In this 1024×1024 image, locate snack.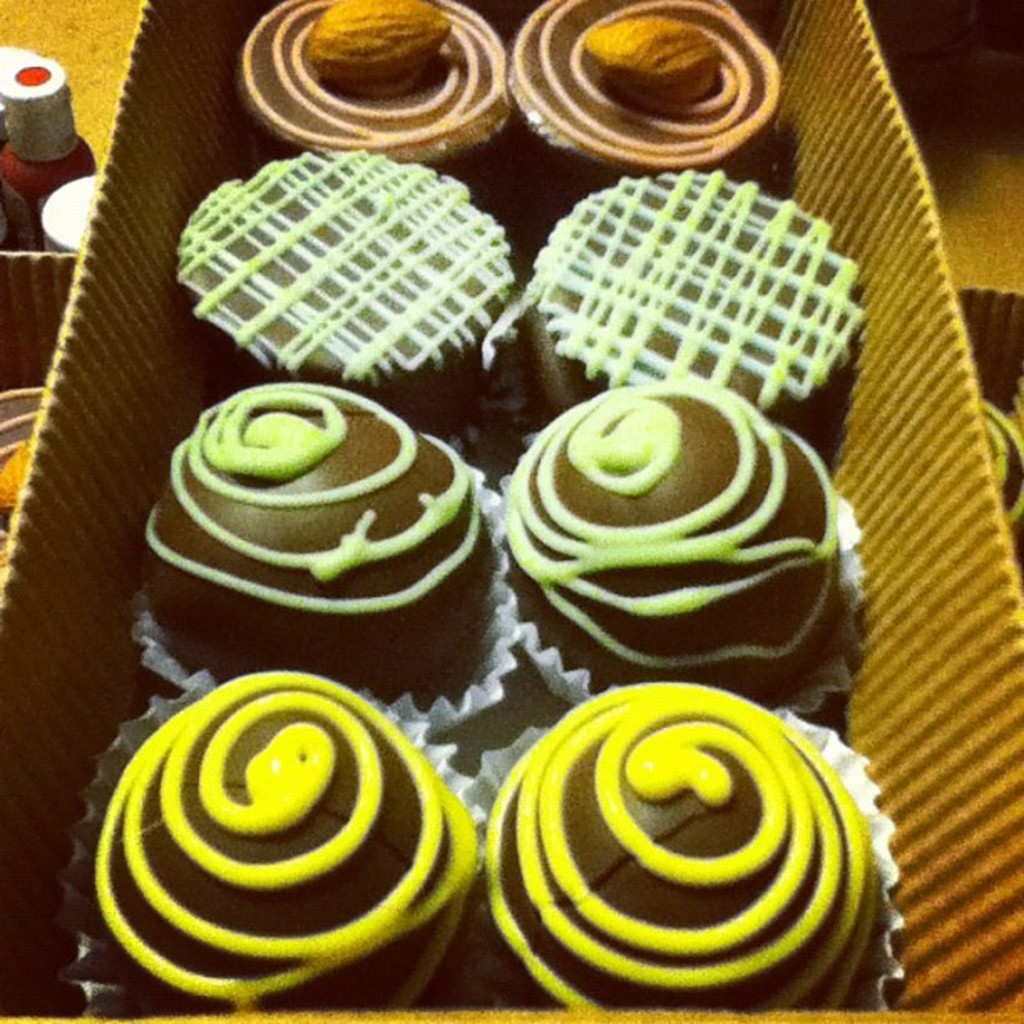
Bounding box: BBox(89, 668, 484, 1014).
